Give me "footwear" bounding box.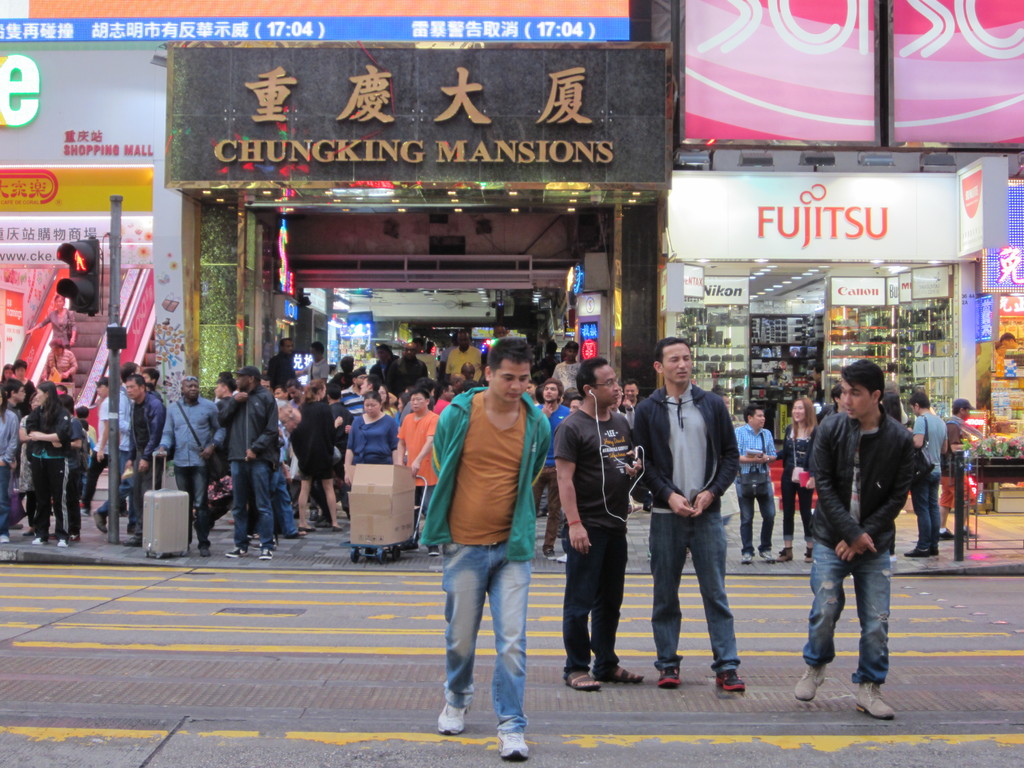
<box>856,677,891,719</box>.
